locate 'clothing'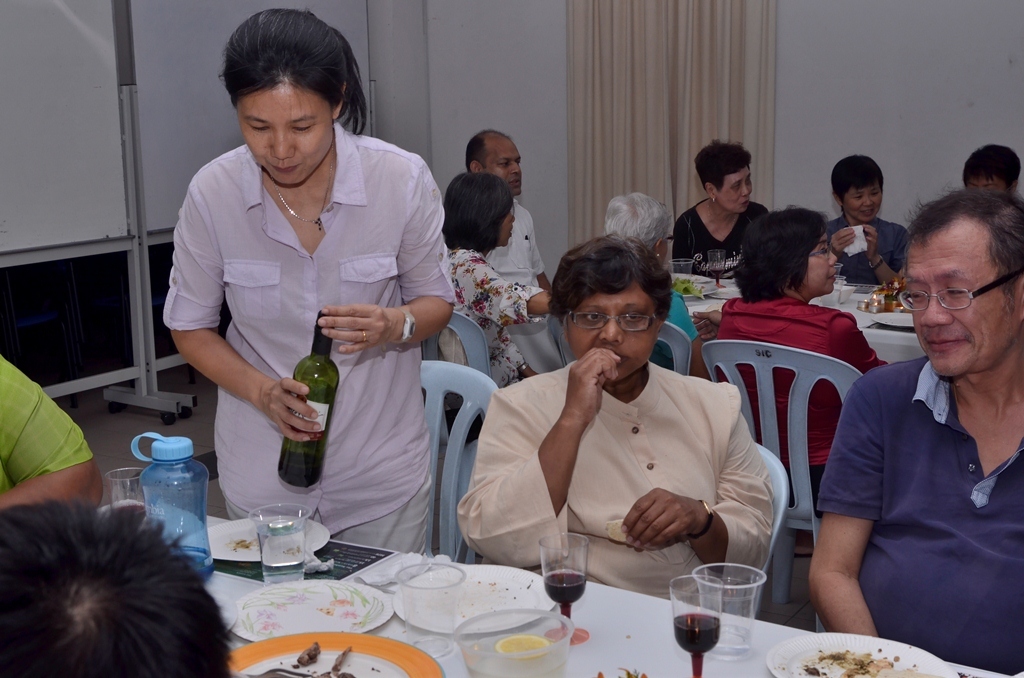
[left=0, top=354, right=92, bottom=493]
